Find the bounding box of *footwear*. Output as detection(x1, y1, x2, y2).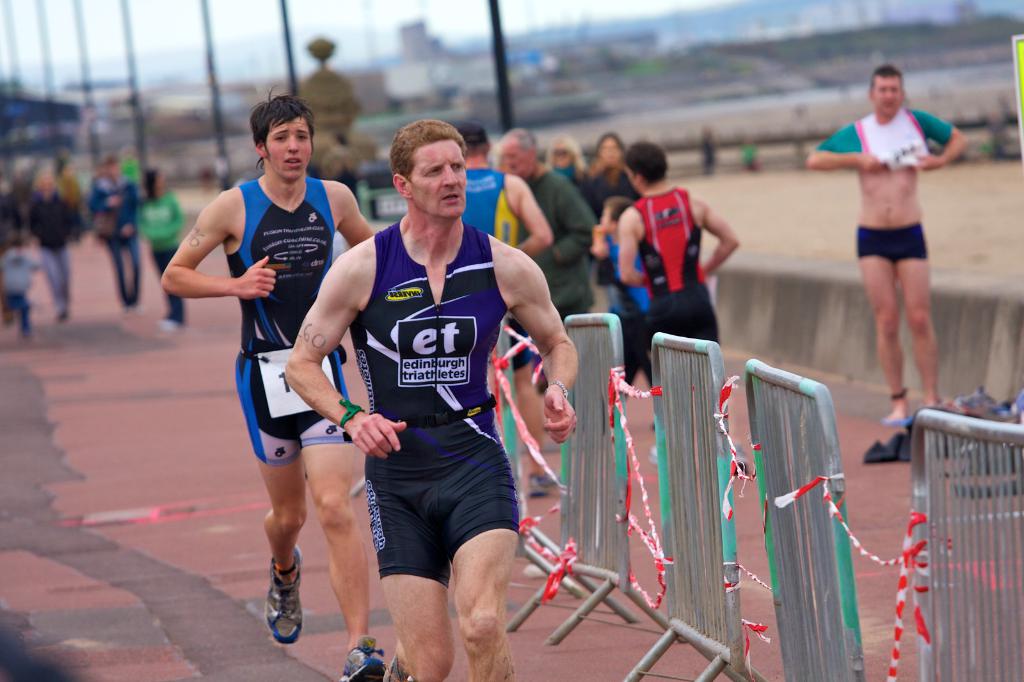
detection(266, 543, 303, 648).
